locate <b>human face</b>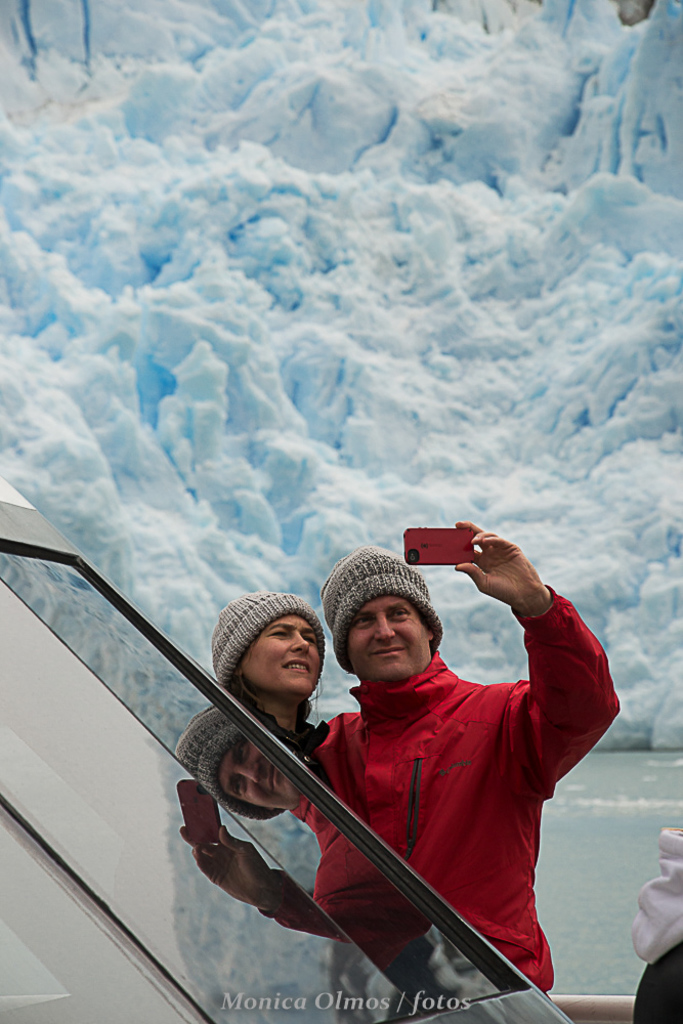
select_region(344, 597, 429, 678)
